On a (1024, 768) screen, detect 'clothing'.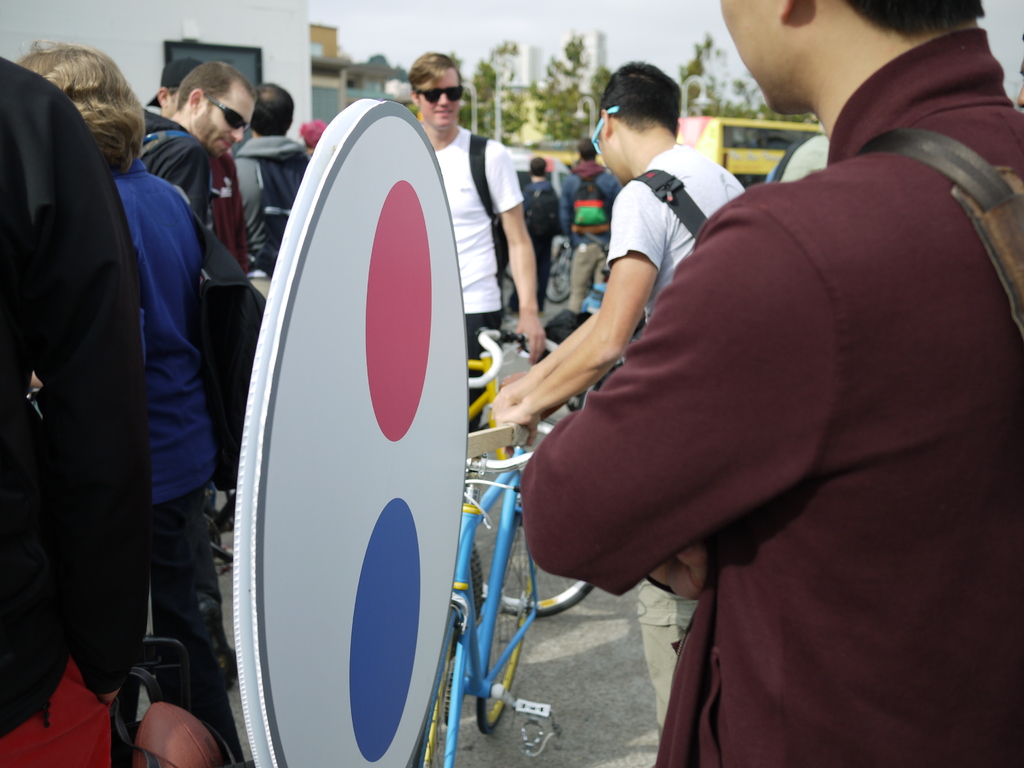
204/147/248/265.
